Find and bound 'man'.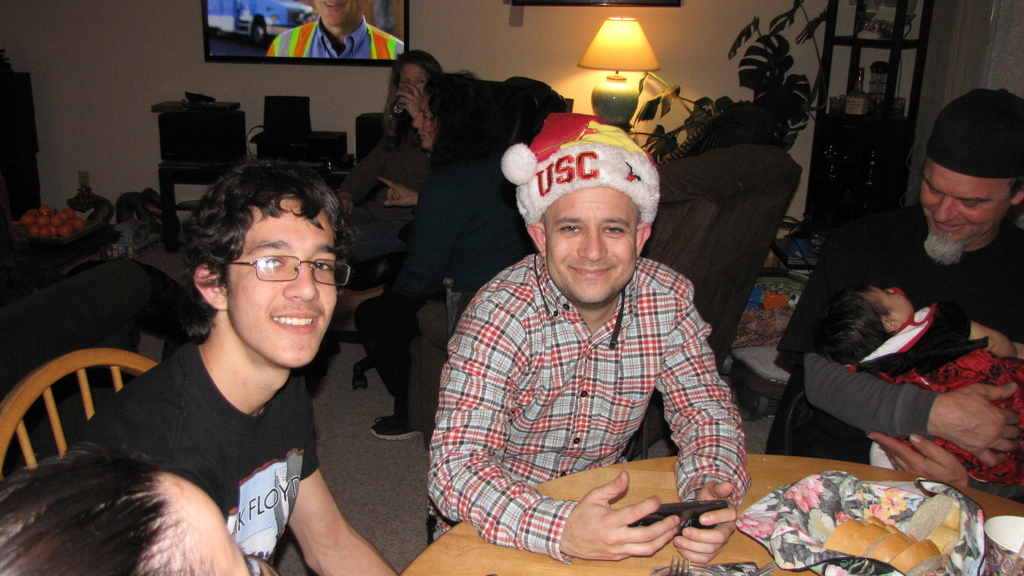
Bound: <box>767,83,1023,518</box>.
